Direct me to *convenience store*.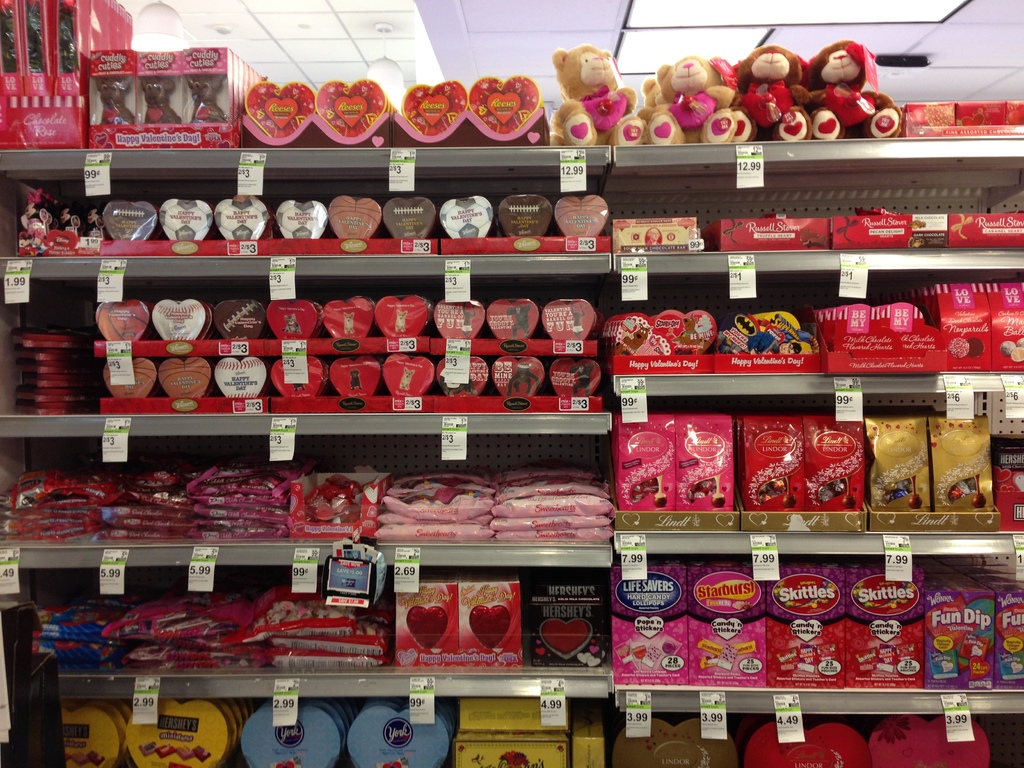
Direction: x1=0, y1=0, x2=1023, y2=767.
